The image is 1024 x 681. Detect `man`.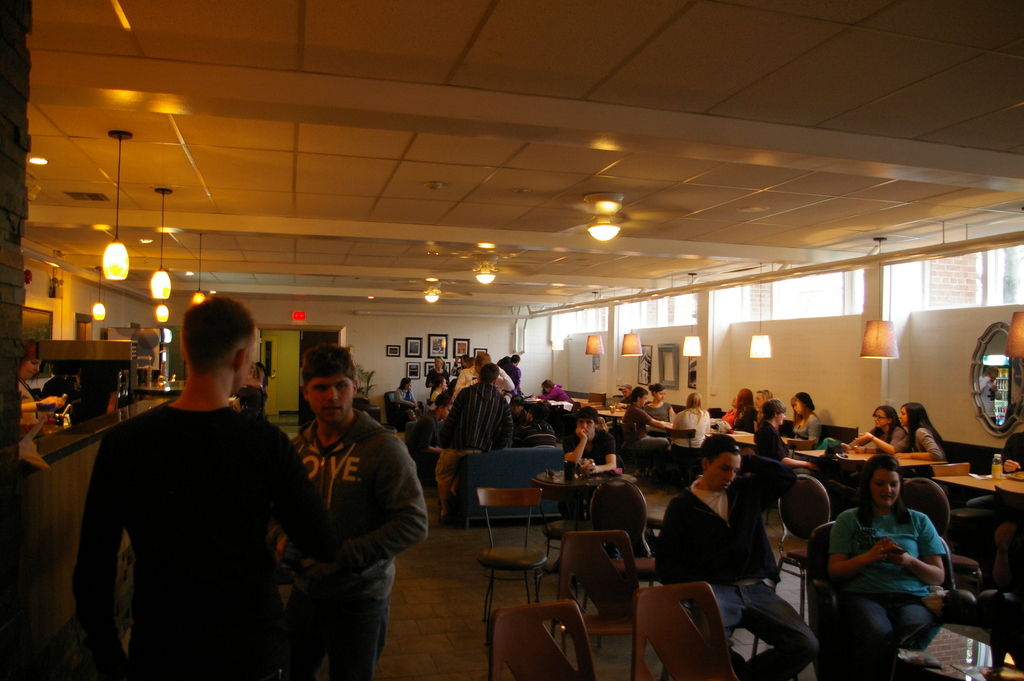
Detection: x1=499, y1=354, x2=521, y2=375.
